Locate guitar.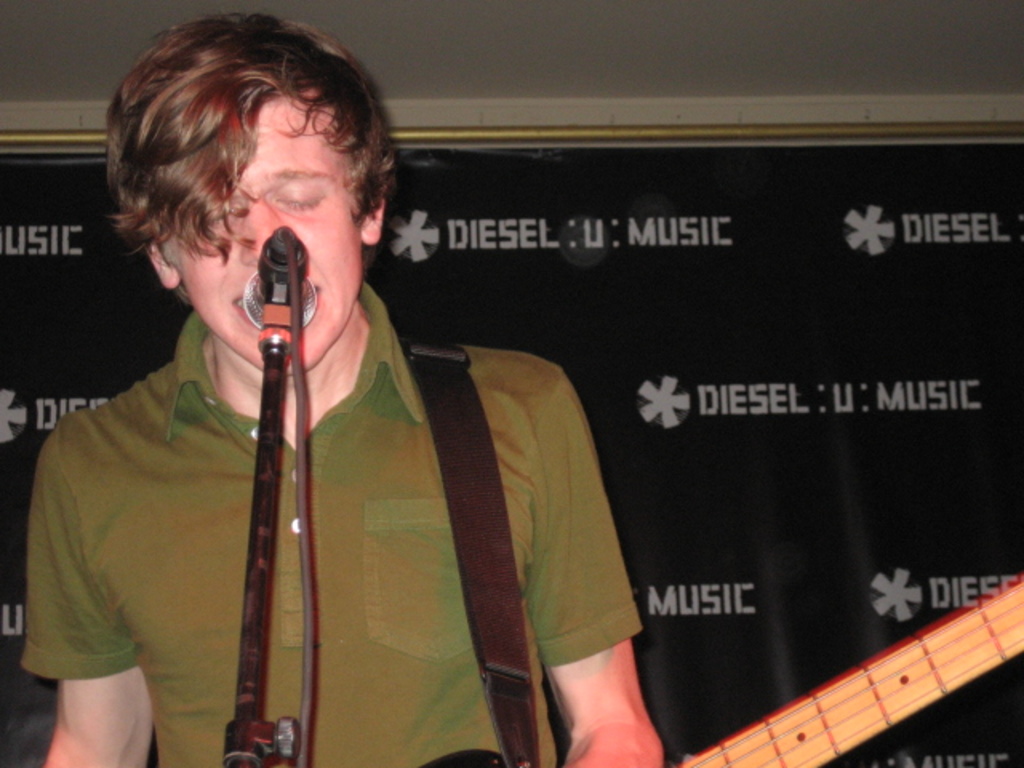
Bounding box: crop(389, 557, 1022, 766).
